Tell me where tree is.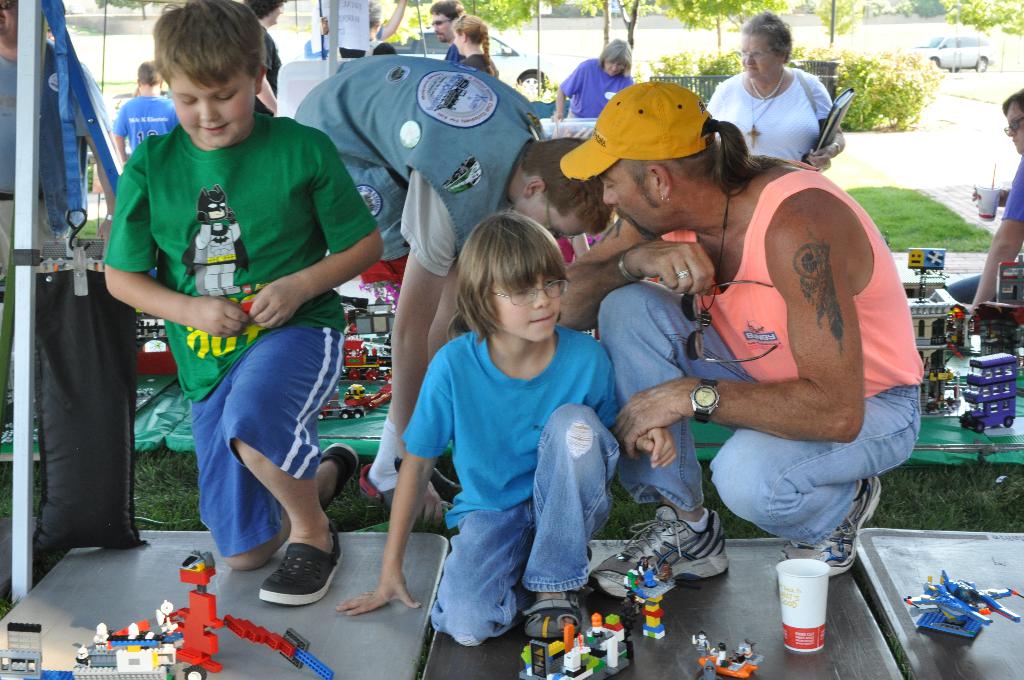
tree is at bbox(615, 0, 648, 54).
